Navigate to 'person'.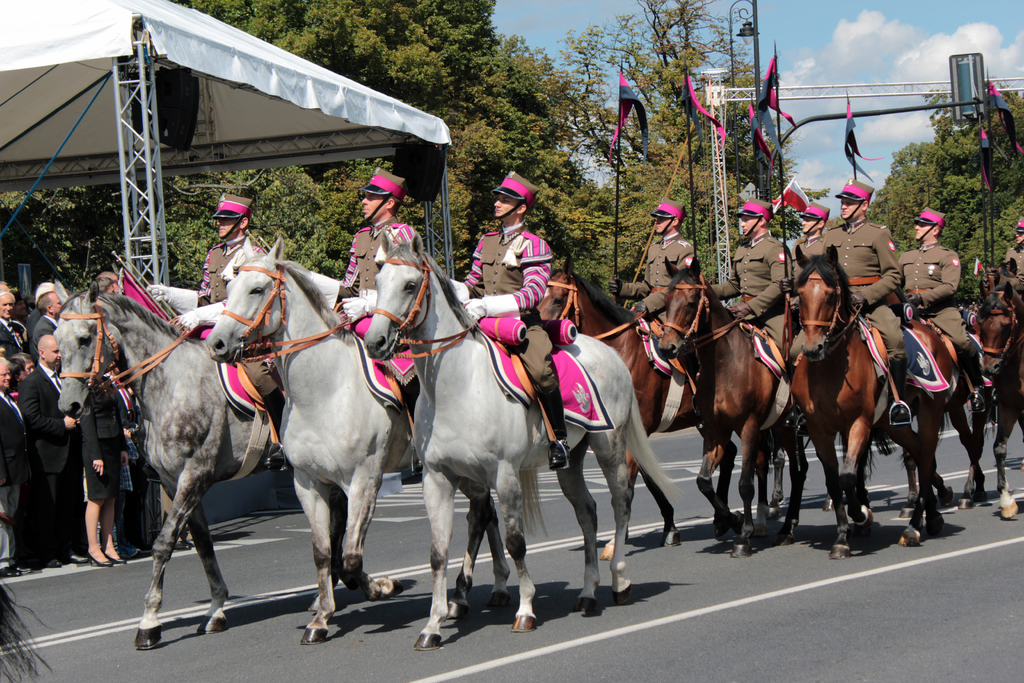
Navigation target: x1=460, y1=167, x2=561, y2=469.
